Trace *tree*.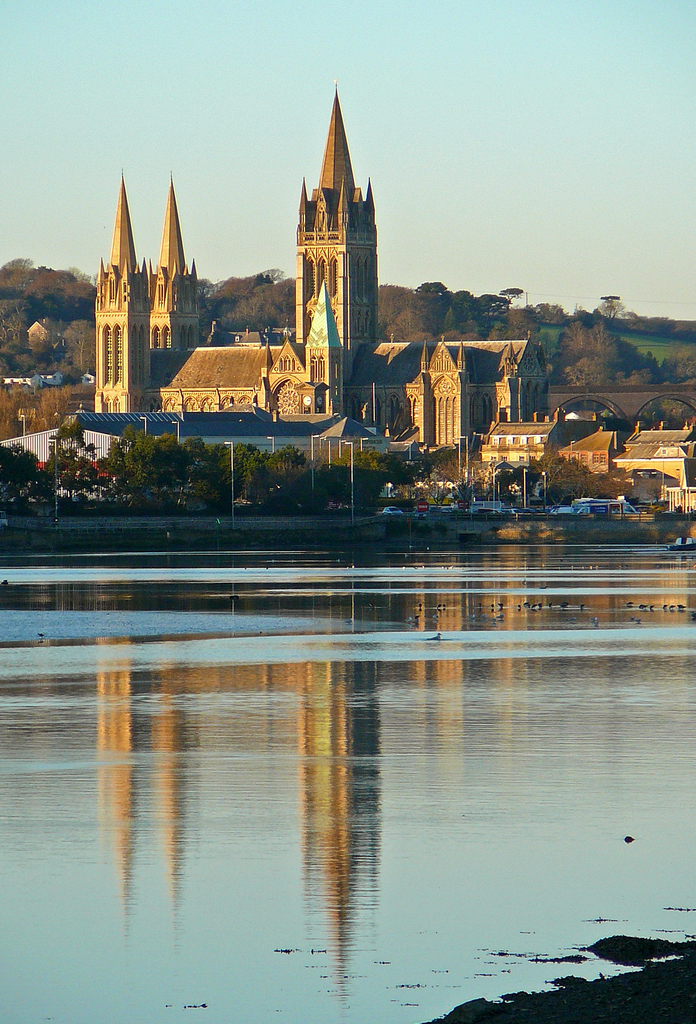
Traced to Rect(0, 442, 41, 509).
